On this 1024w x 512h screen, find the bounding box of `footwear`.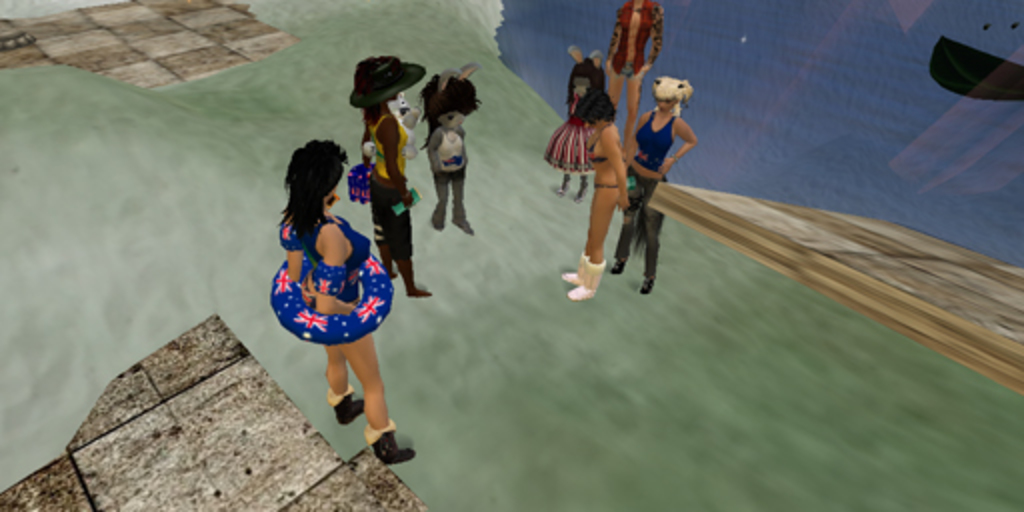
Bounding box: 638, 278, 654, 294.
